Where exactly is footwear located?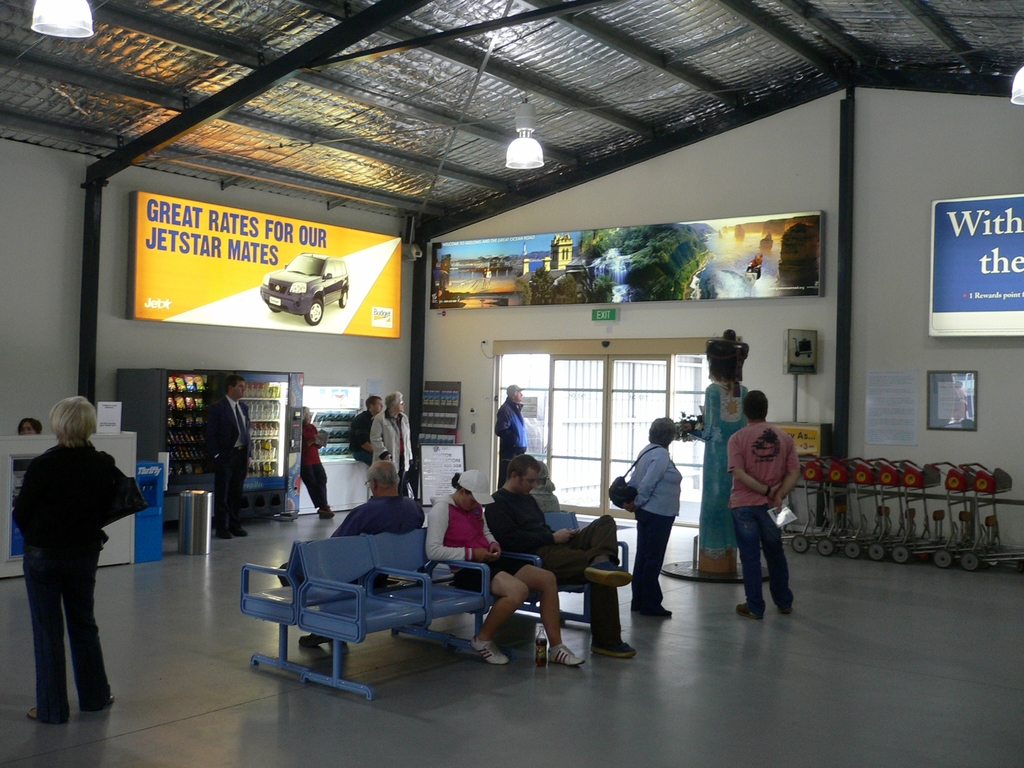
Its bounding box is box=[216, 522, 233, 543].
